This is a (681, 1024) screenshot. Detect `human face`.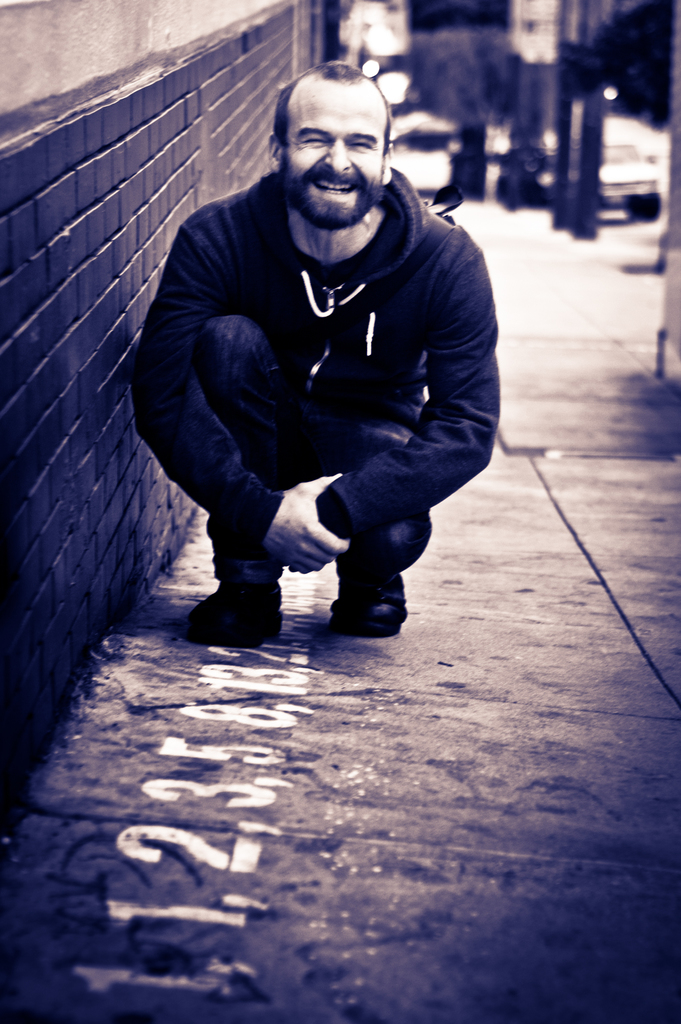
bbox(273, 85, 392, 230).
